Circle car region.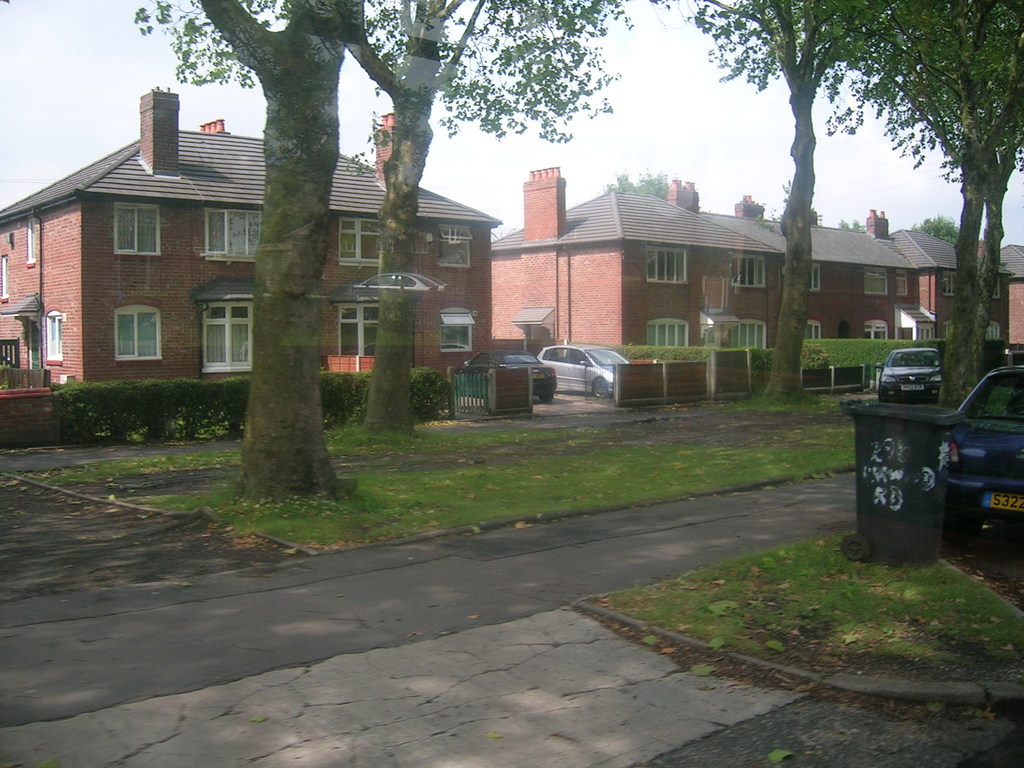
Region: l=540, t=341, r=648, b=404.
